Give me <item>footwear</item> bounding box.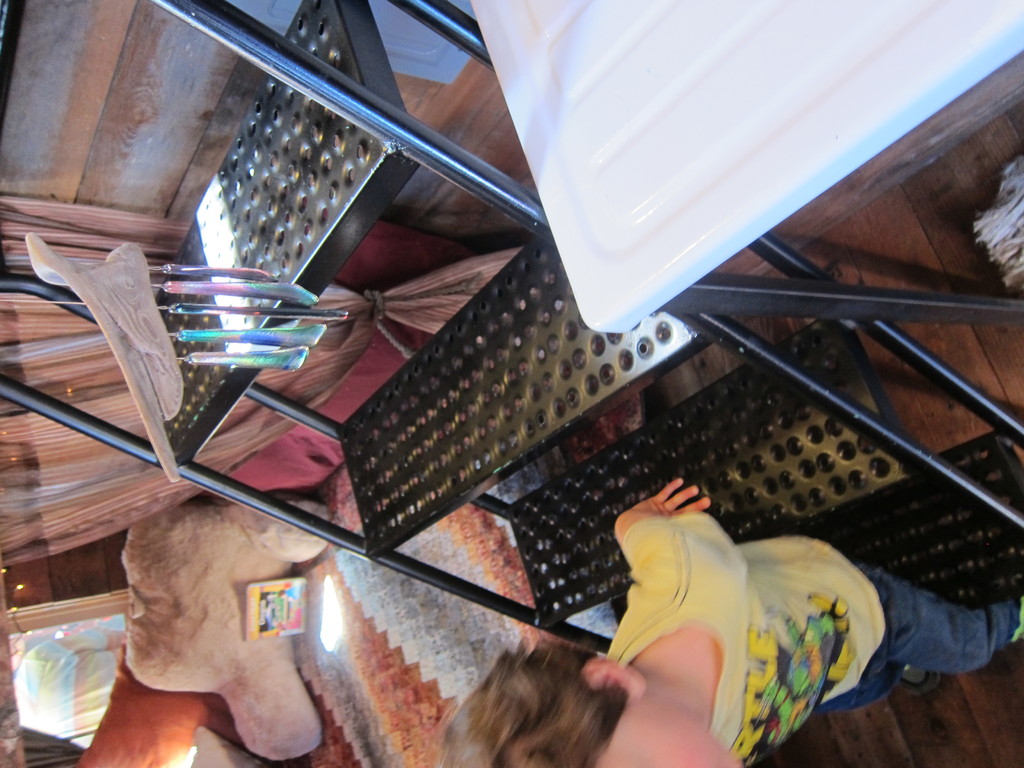
(895, 665, 947, 700).
